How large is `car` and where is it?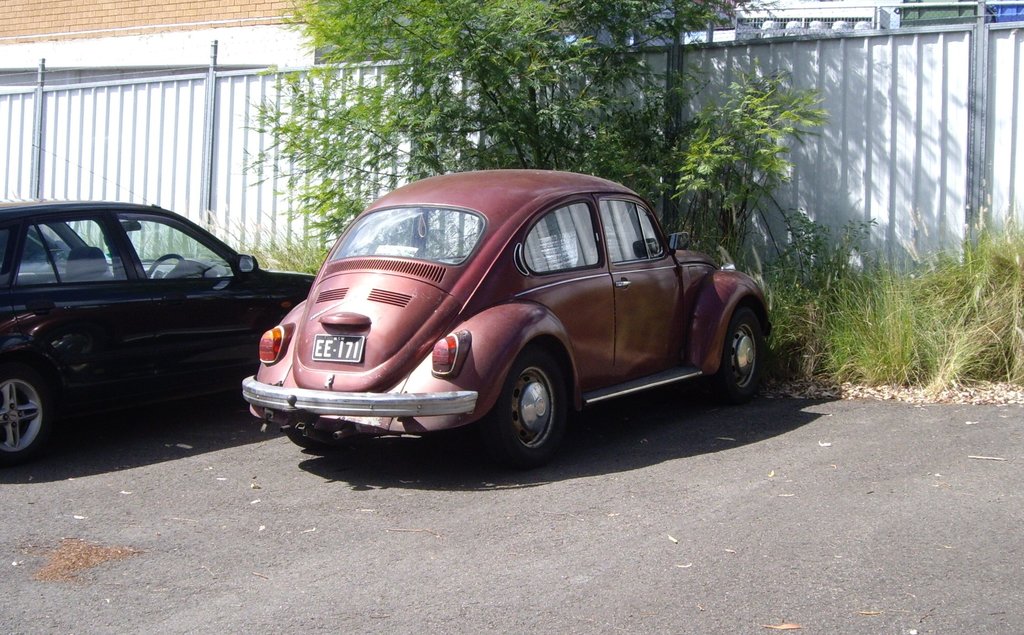
Bounding box: left=219, top=176, right=787, bottom=466.
